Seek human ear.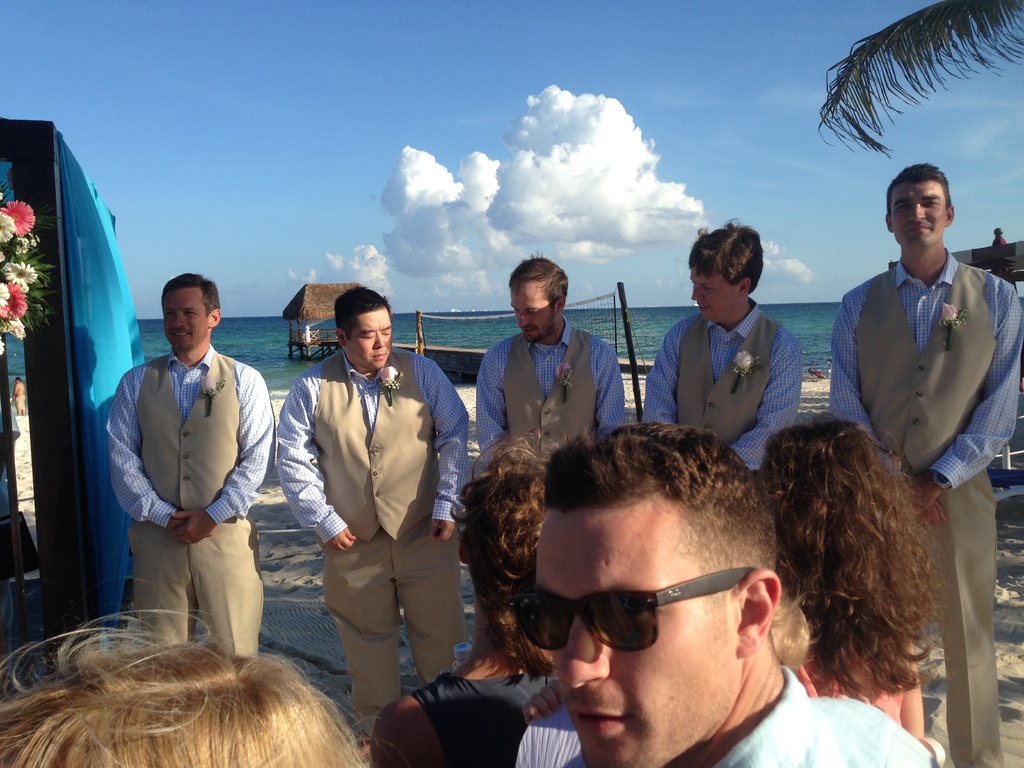
crop(335, 331, 344, 349).
